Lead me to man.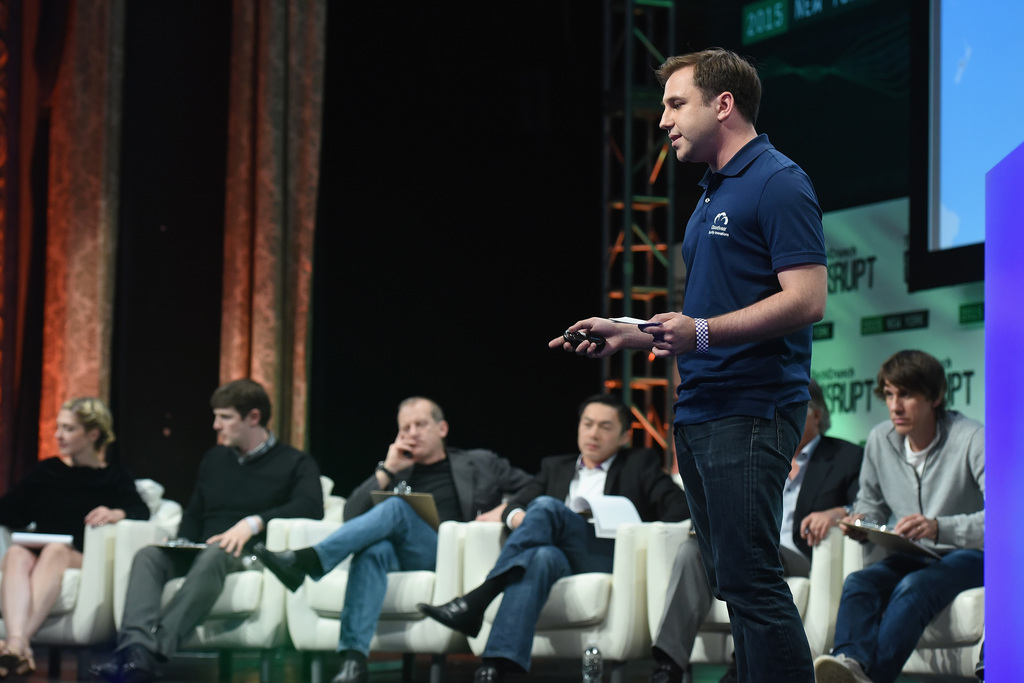
Lead to rect(422, 391, 689, 682).
